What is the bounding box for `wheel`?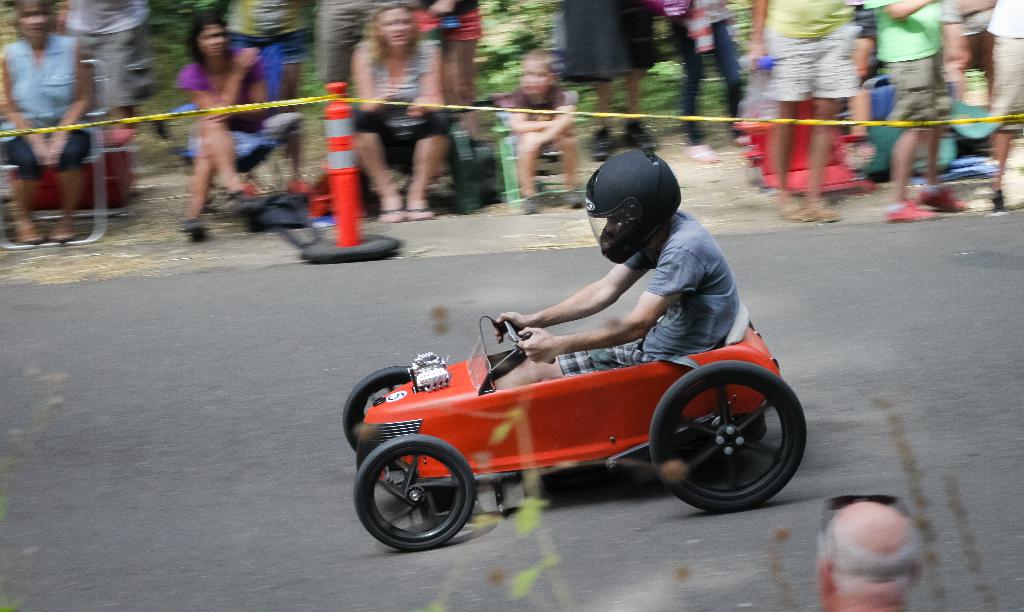
left=345, top=368, right=420, bottom=446.
